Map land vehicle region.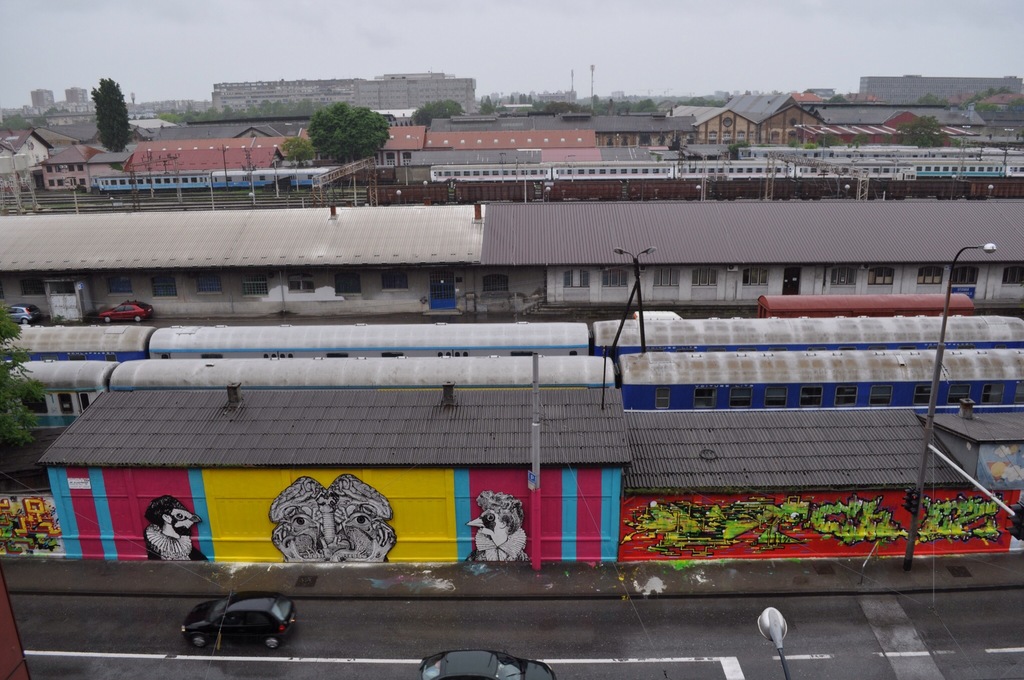
Mapped to box=[0, 314, 1023, 360].
